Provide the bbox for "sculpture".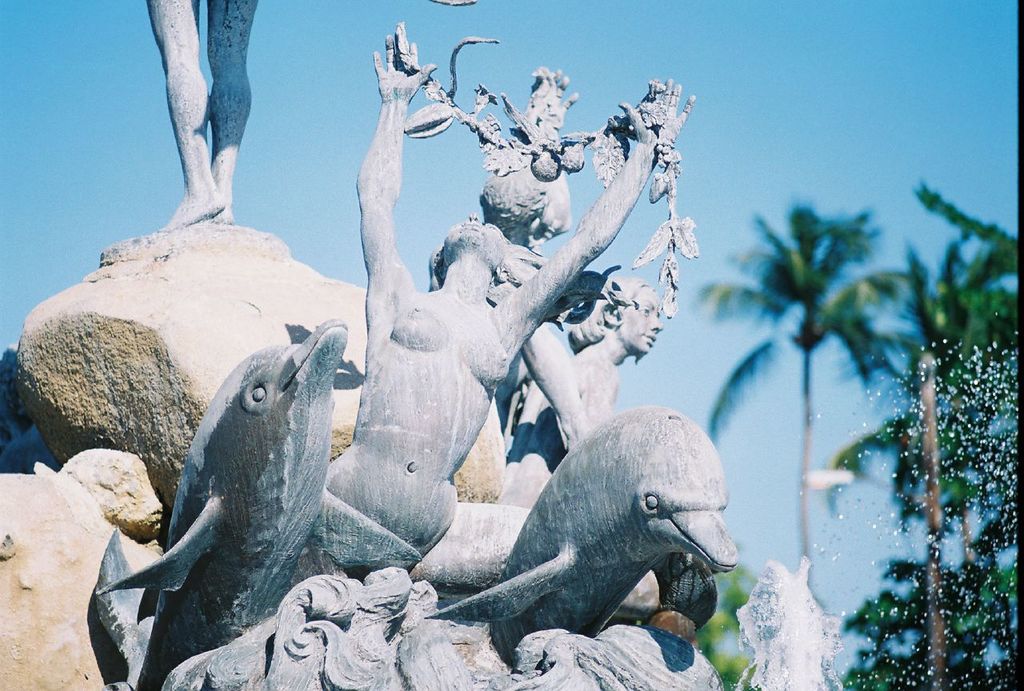
region(84, 319, 366, 690).
